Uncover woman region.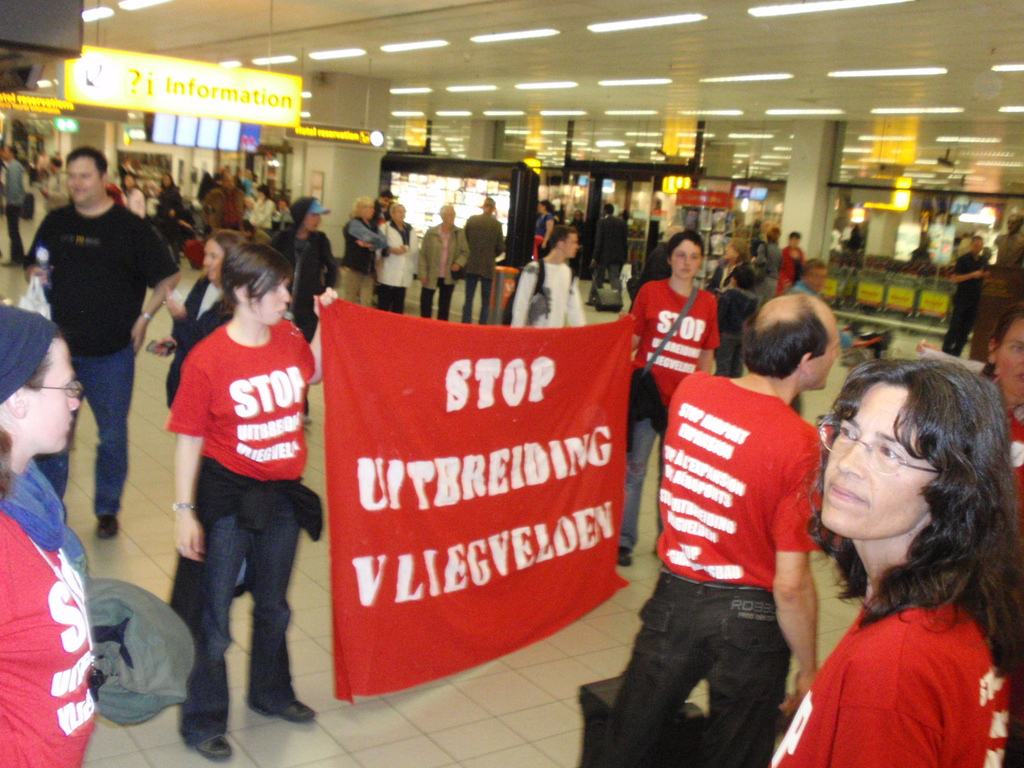
Uncovered: pyautogui.locateOnScreen(711, 234, 759, 378).
